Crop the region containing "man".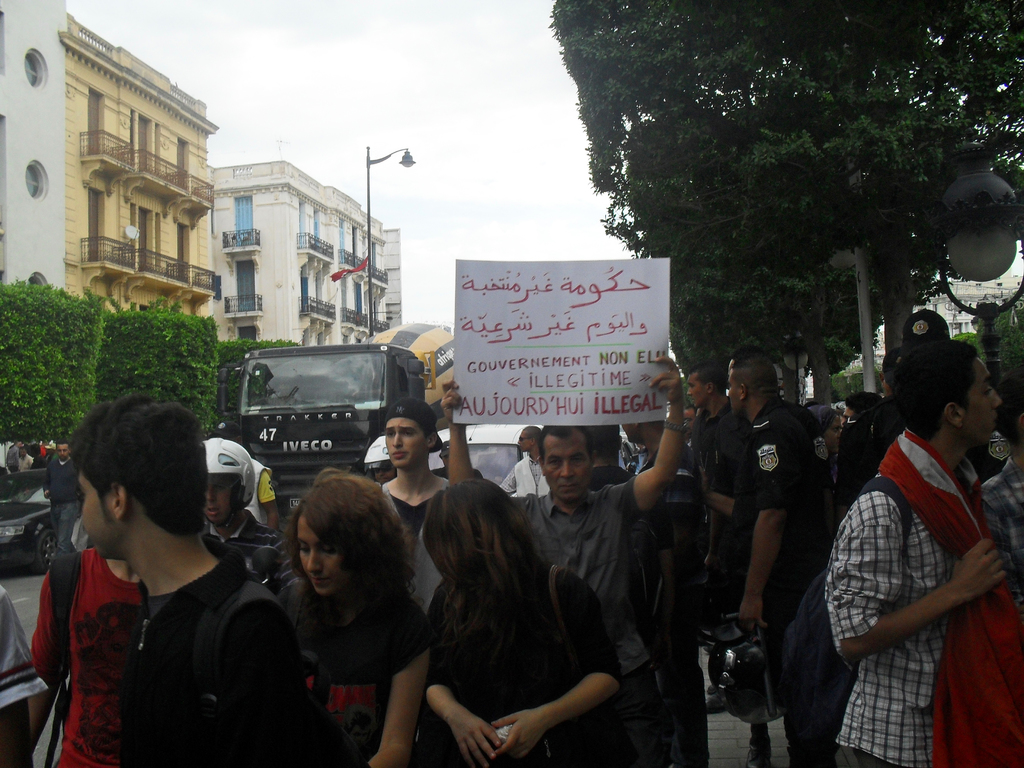
Crop region: (979,373,1023,582).
